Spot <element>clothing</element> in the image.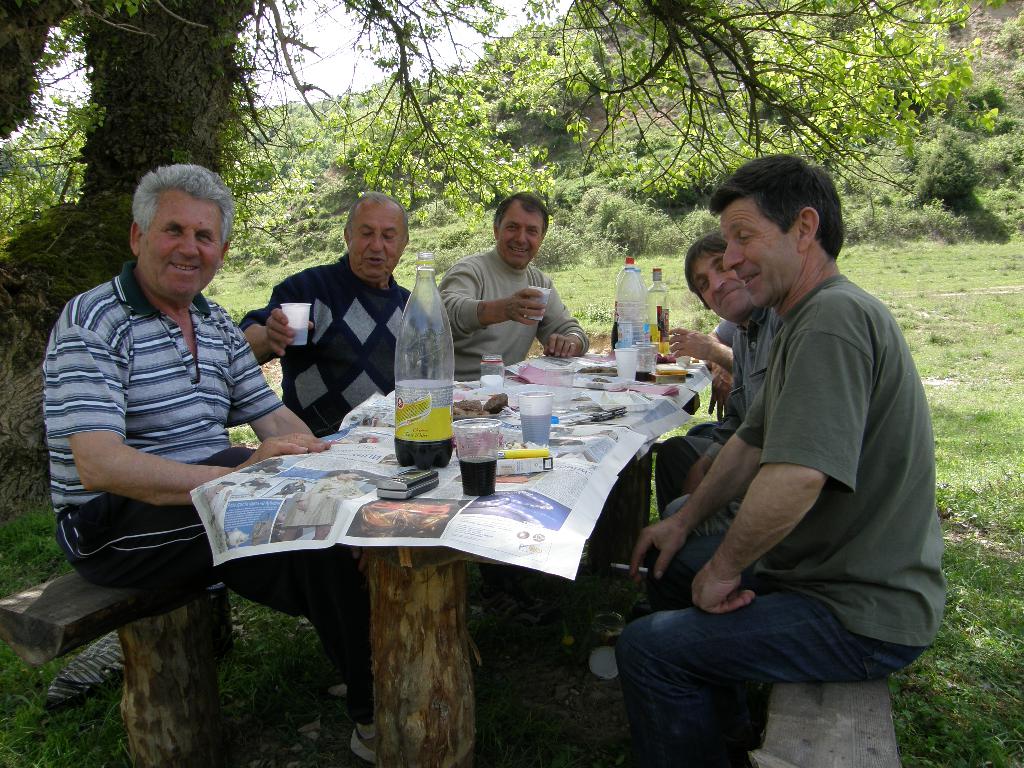
<element>clothing</element> found at <bbox>636, 234, 948, 710</bbox>.
